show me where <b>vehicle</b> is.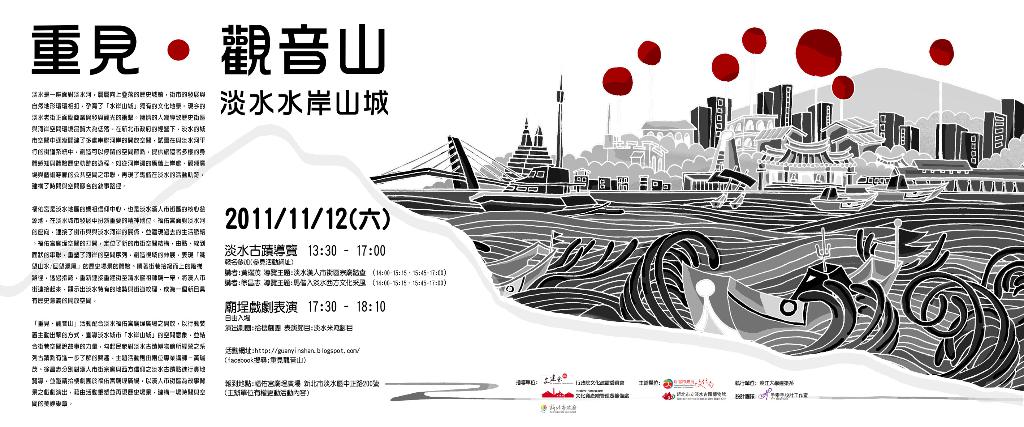
<b>vehicle</b> is at bbox=[707, 163, 751, 208].
